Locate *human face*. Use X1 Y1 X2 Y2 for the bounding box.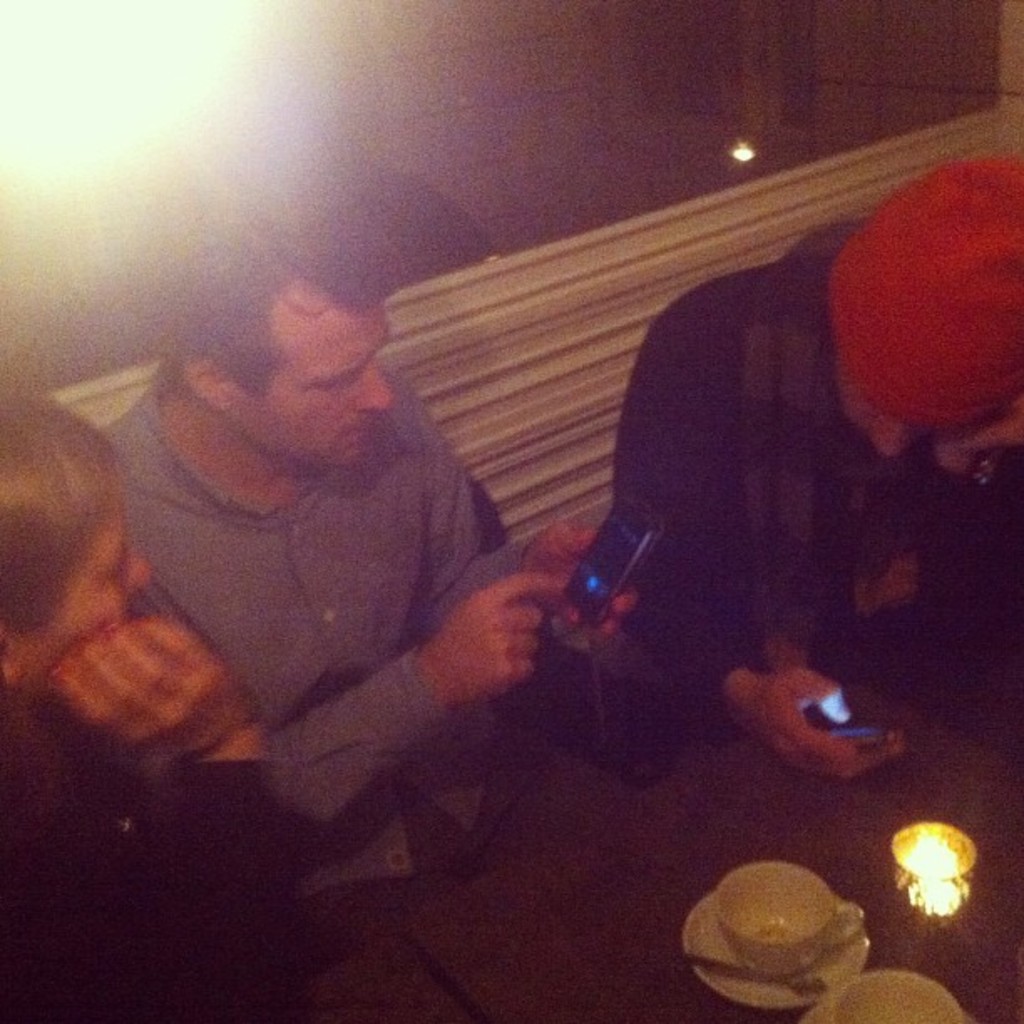
226 315 392 467.
